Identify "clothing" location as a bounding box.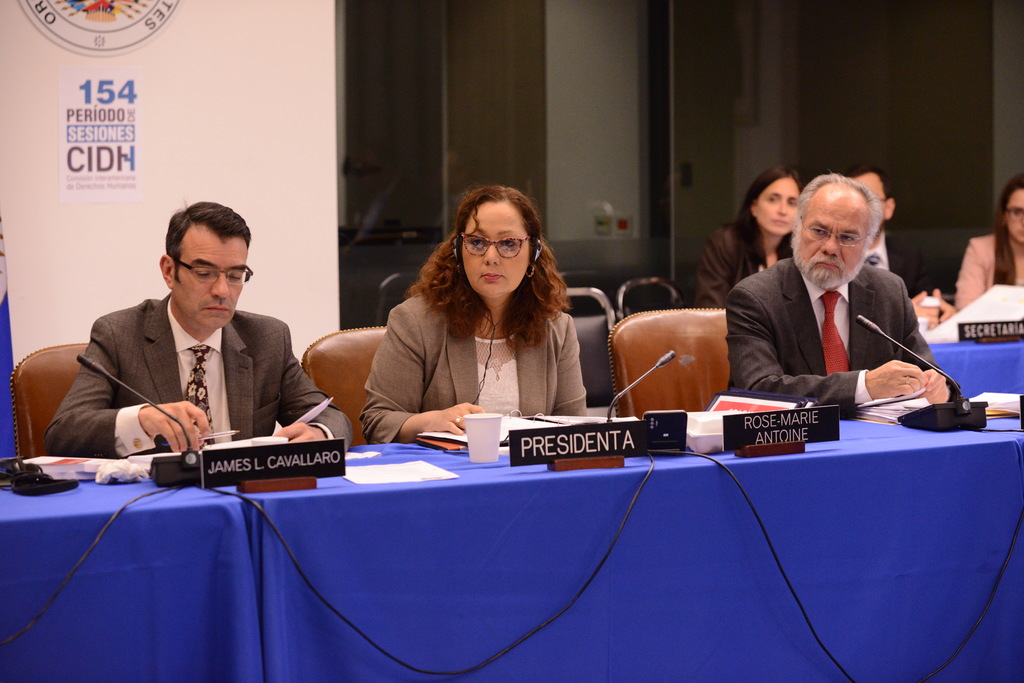
detection(724, 253, 957, 419).
